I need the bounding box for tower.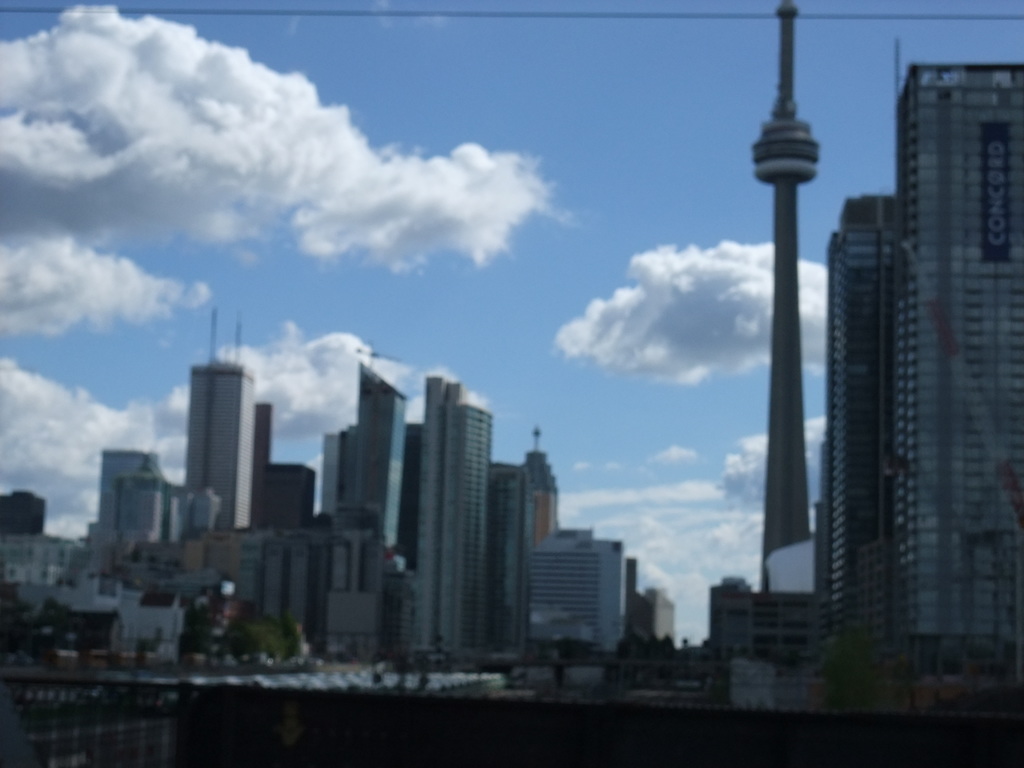
Here it is: bbox=(345, 351, 404, 557).
